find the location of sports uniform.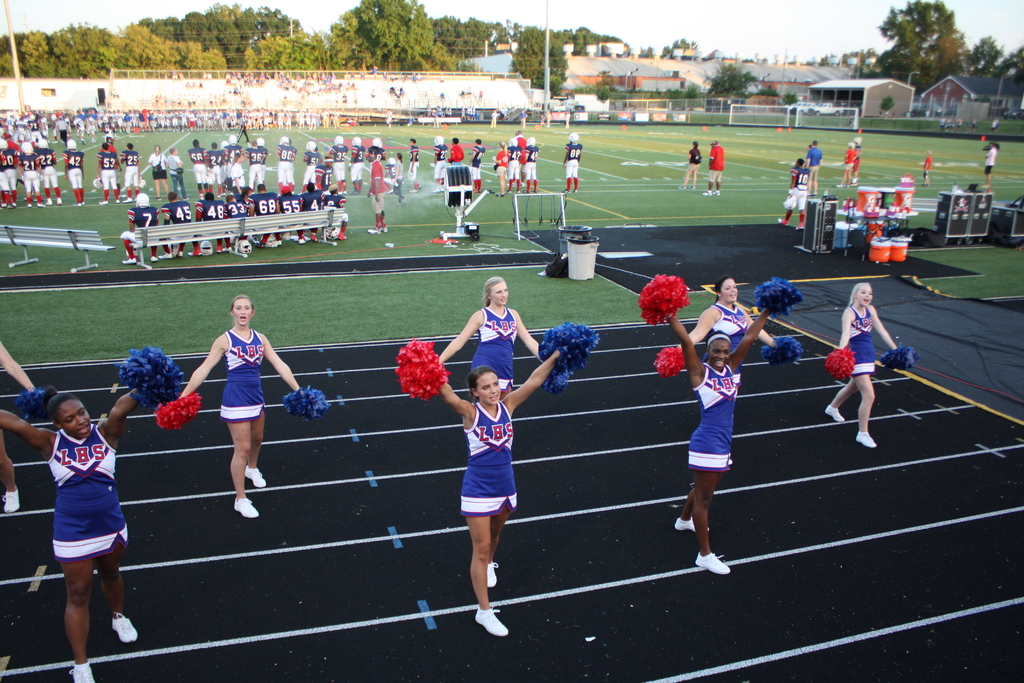
Location: {"x1": 494, "y1": 150, "x2": 513, "y2": 174}.
